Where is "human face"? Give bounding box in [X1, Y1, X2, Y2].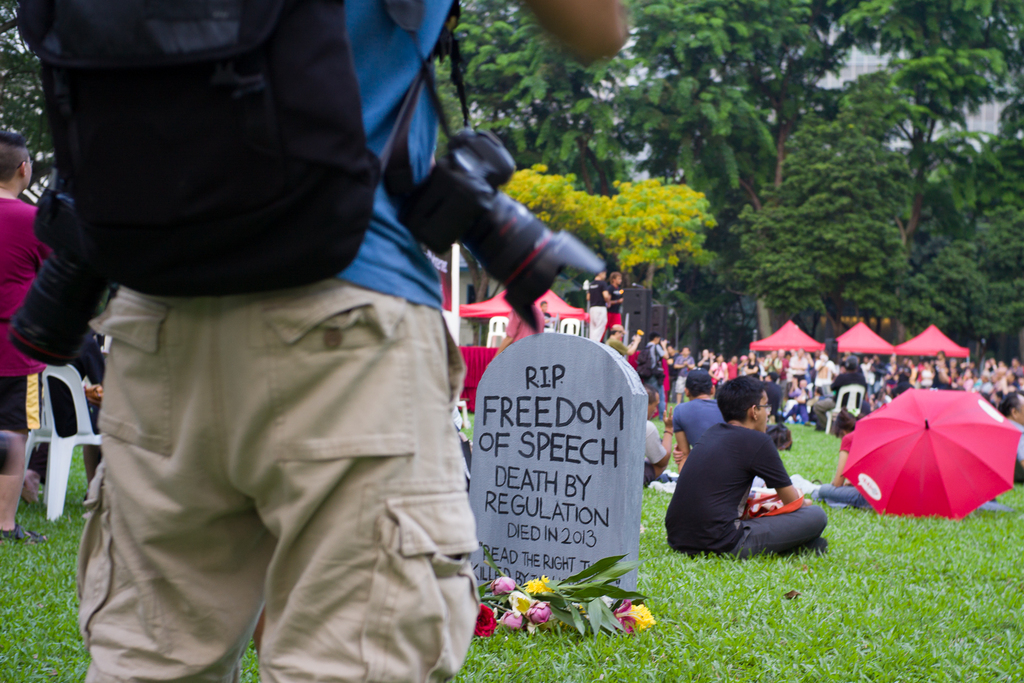
[756, 389, 770, 434].
